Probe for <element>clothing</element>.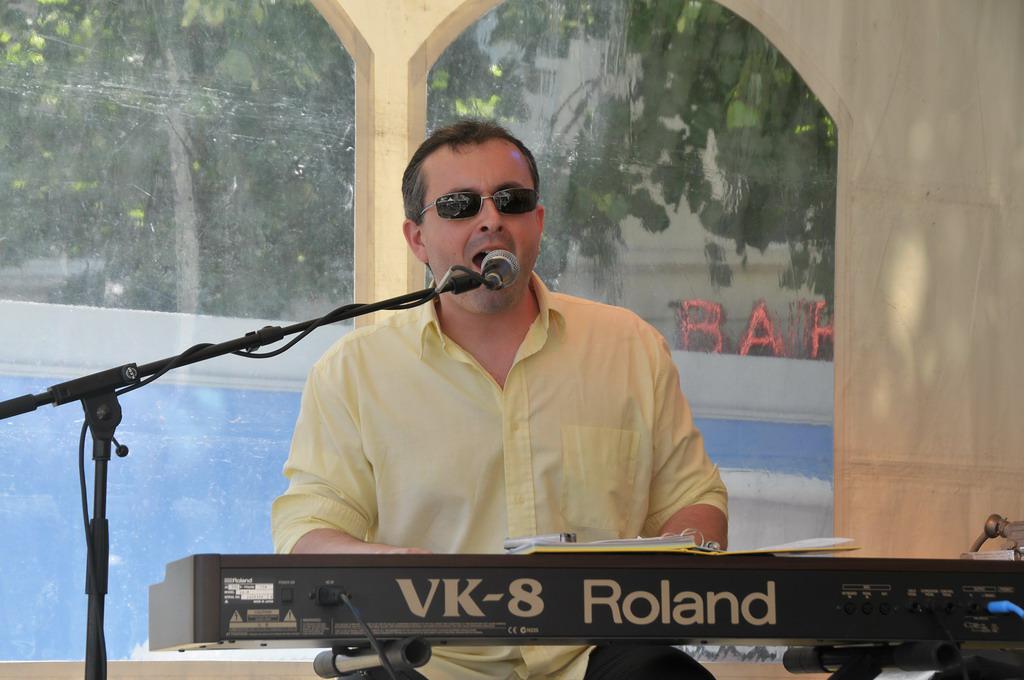
Probe result: [x1=273, y1=245, x2=740, y2=568].
